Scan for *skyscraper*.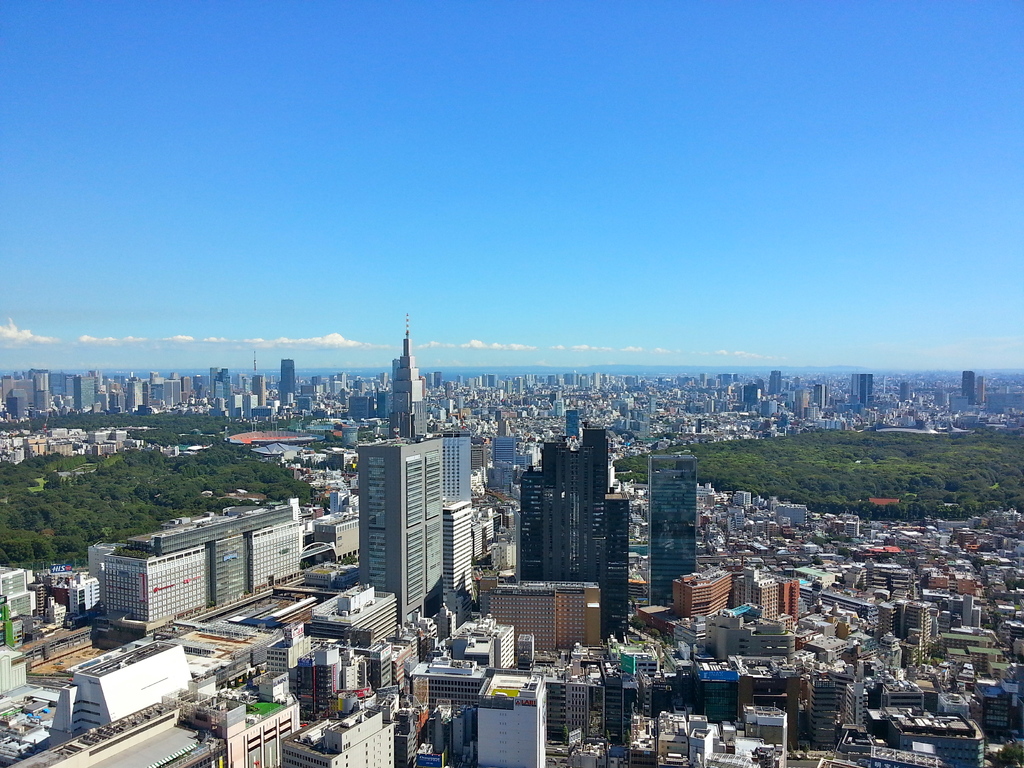
Scan result: (x1=437, y1=433, x2=470, y2=502).
